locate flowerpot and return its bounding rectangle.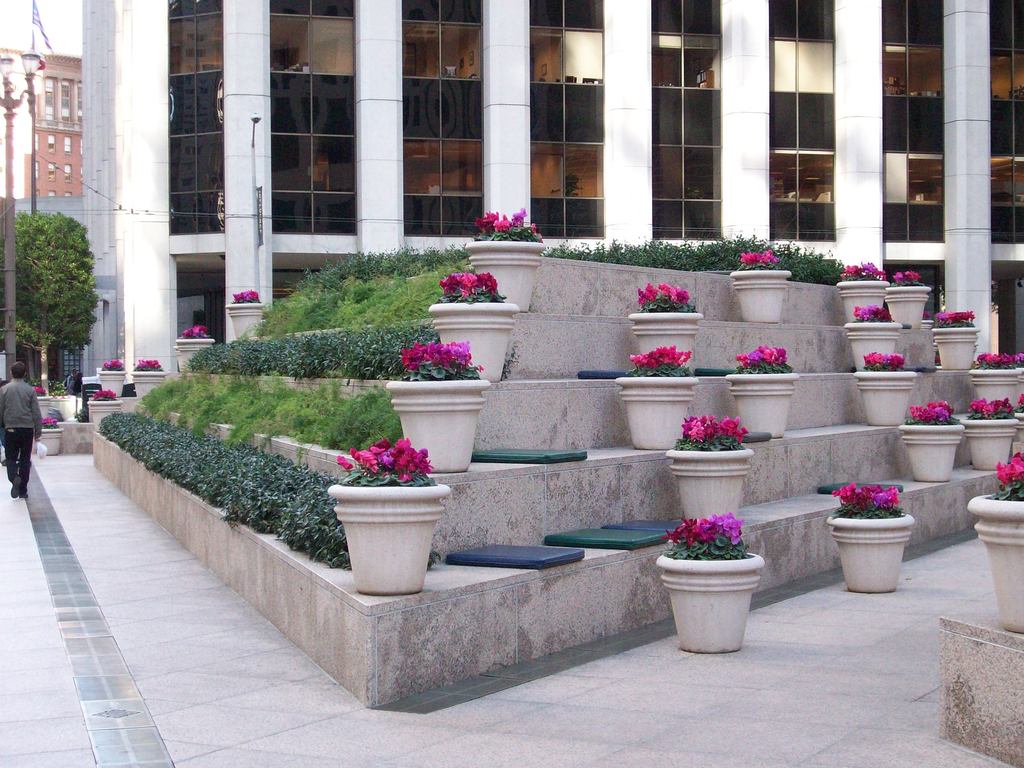
crop(175, 340, 215, 373).
